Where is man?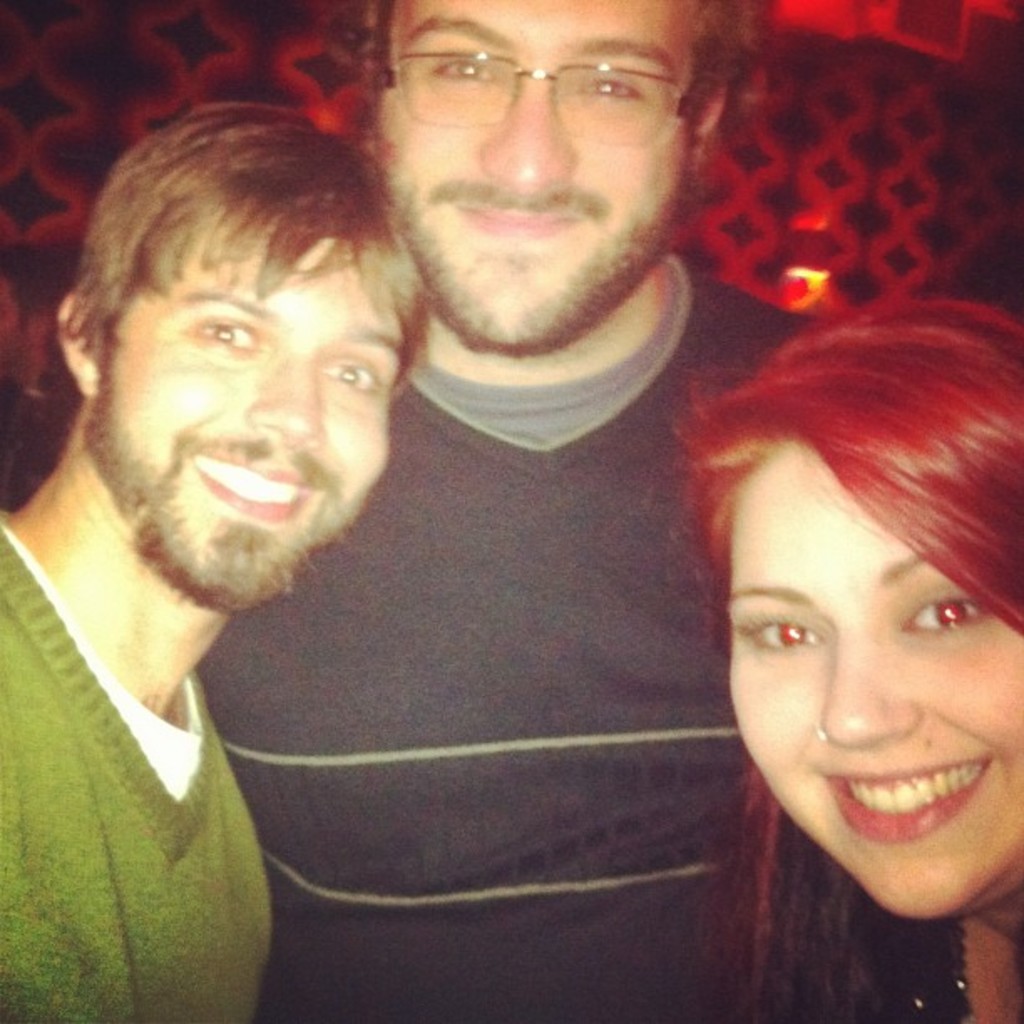
[191, 0, 822, 1022].
